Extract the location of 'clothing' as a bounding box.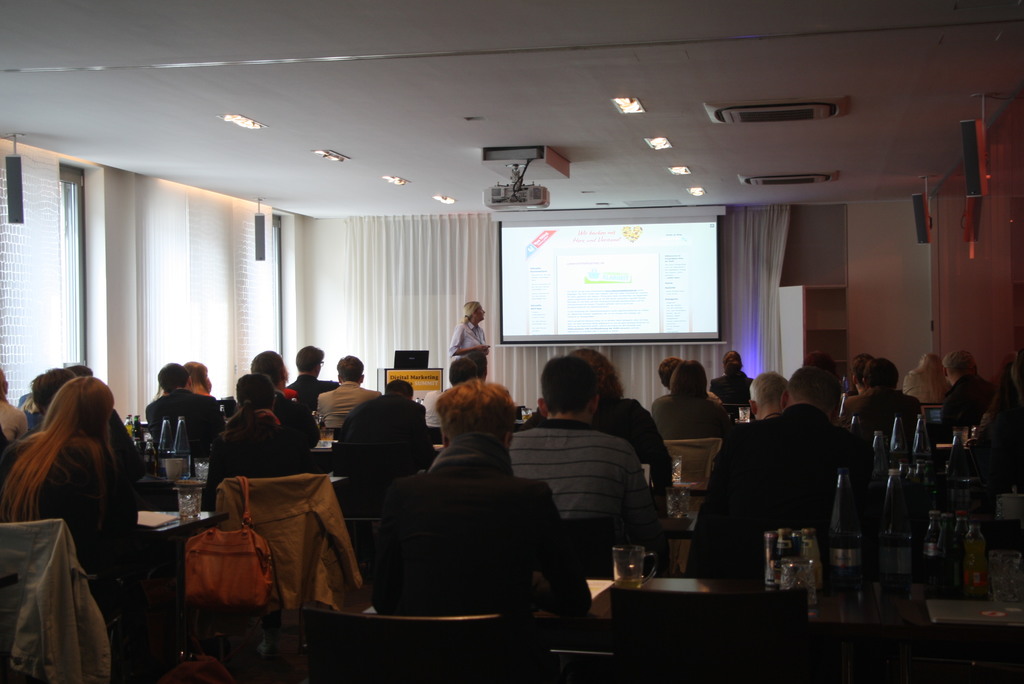
[651, 394, 733, 441].
